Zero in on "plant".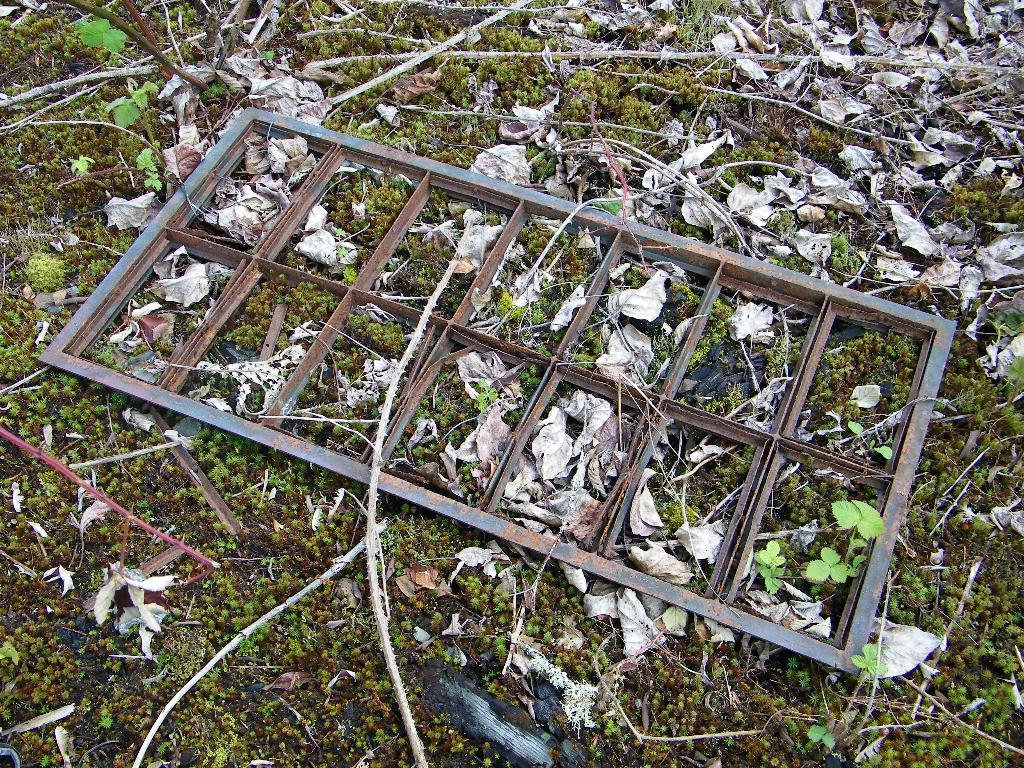
Zeroed in: crop(748, 537, 787, 596).
